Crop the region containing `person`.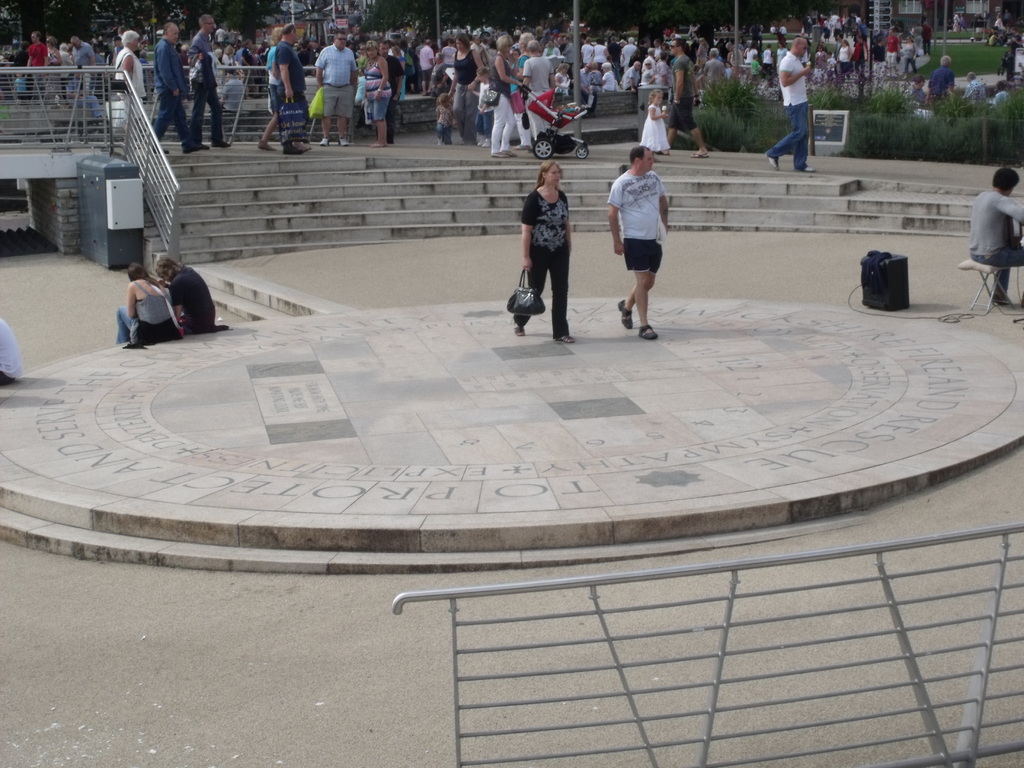
Crop region: x1=972 y1=168 x2=1022 y2=302.
